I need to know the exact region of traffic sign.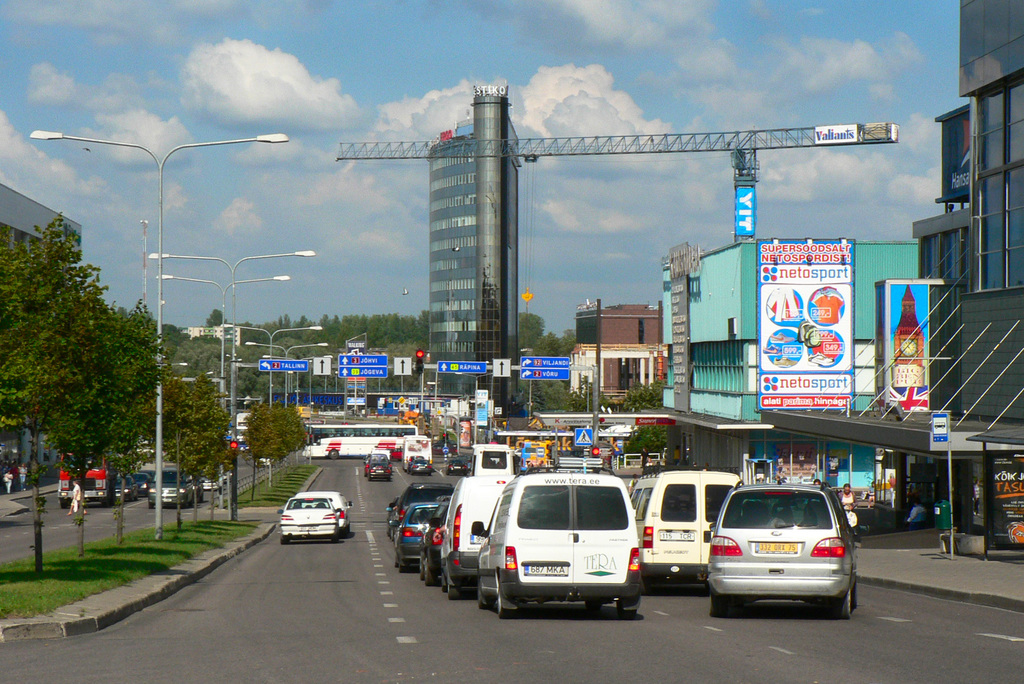
Region: (256,358,306,372).
